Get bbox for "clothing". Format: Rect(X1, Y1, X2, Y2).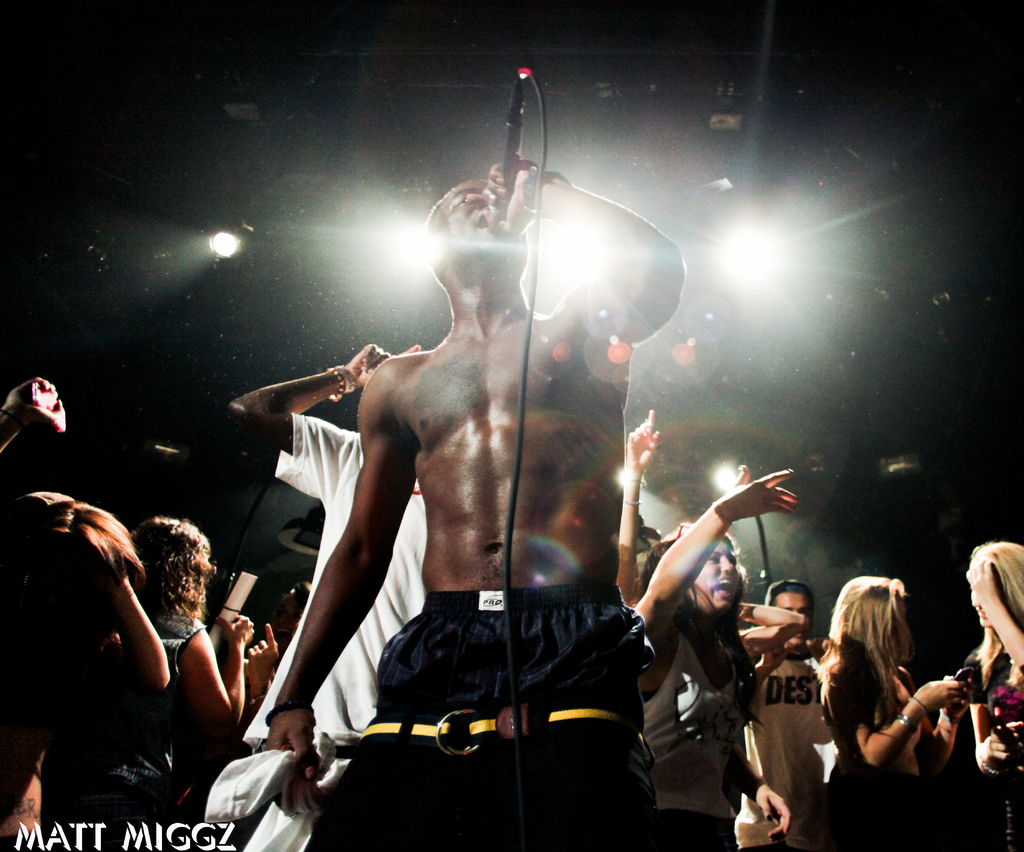
Rect(819, 642, 930, 851).
